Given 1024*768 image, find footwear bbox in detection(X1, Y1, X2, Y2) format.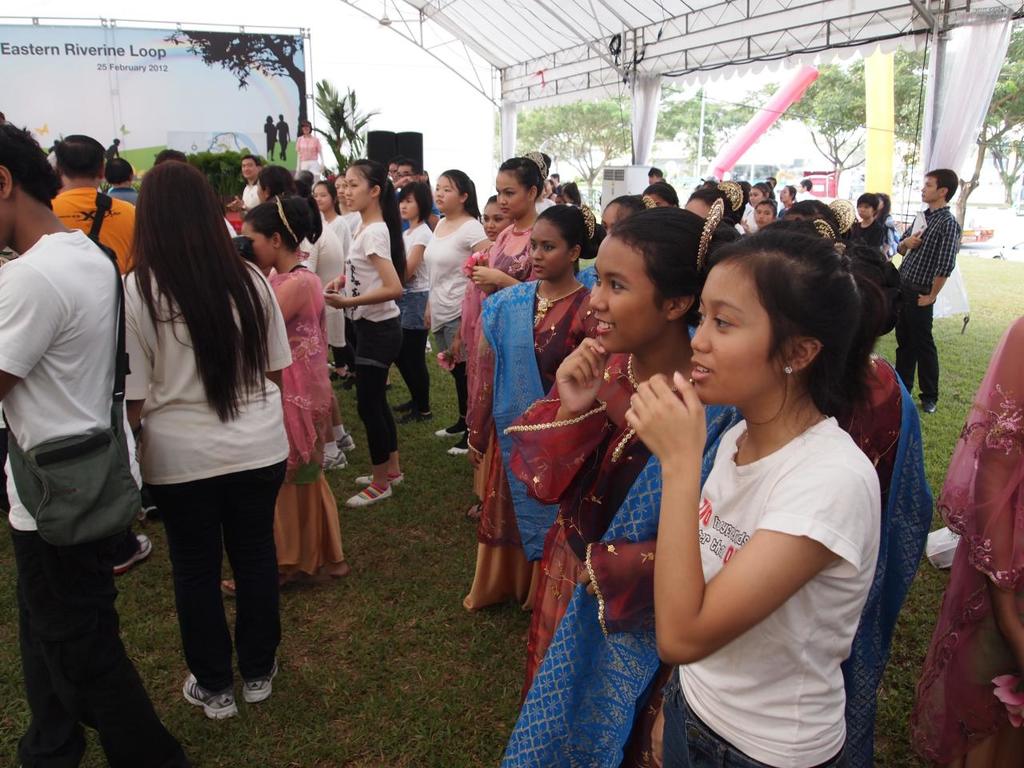
detection(163, 662, 250, 734).
